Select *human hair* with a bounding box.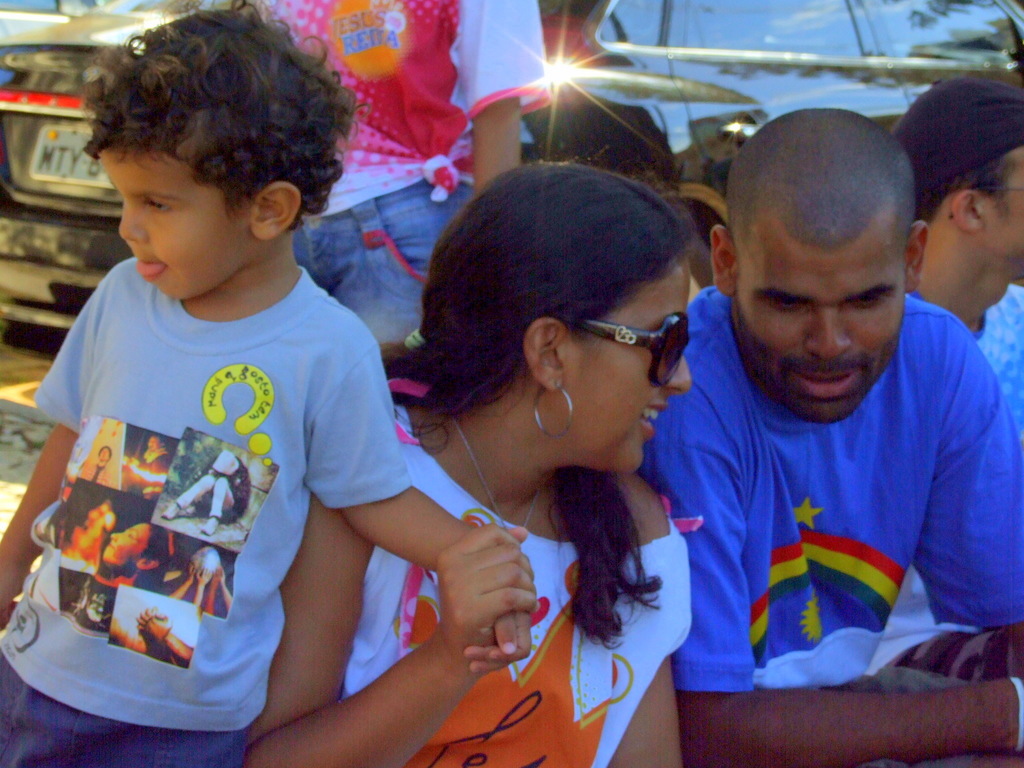
select_region(409, 163, 719, 580).
